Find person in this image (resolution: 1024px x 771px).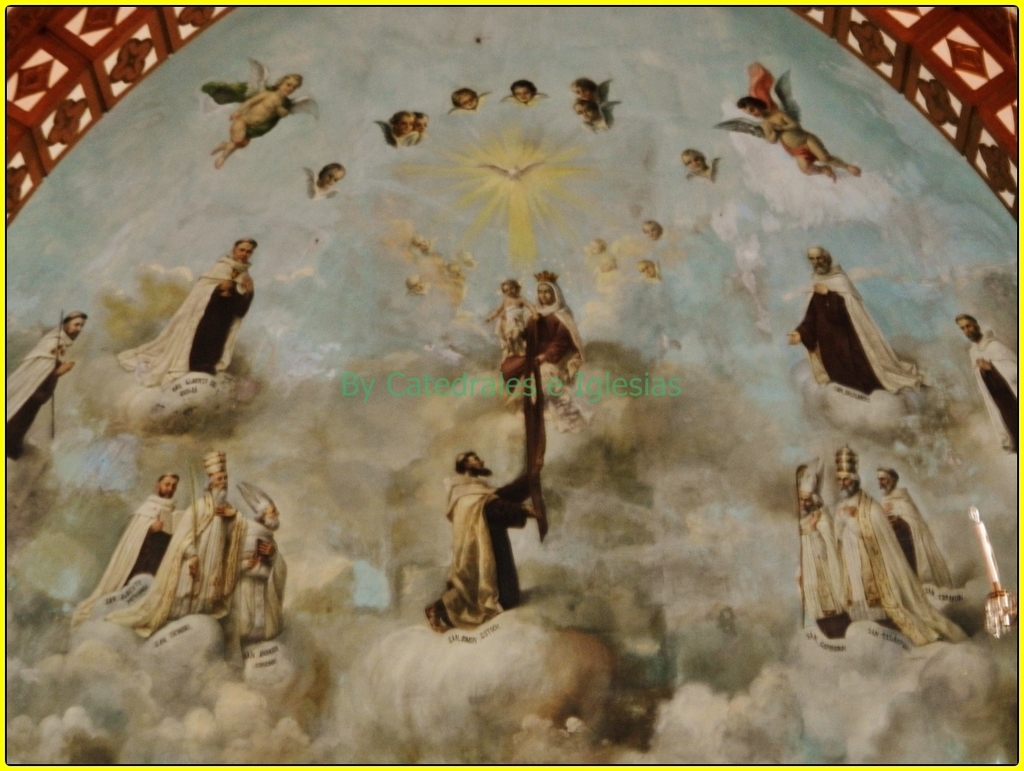
bbox=(682, 150, 725, 185).
